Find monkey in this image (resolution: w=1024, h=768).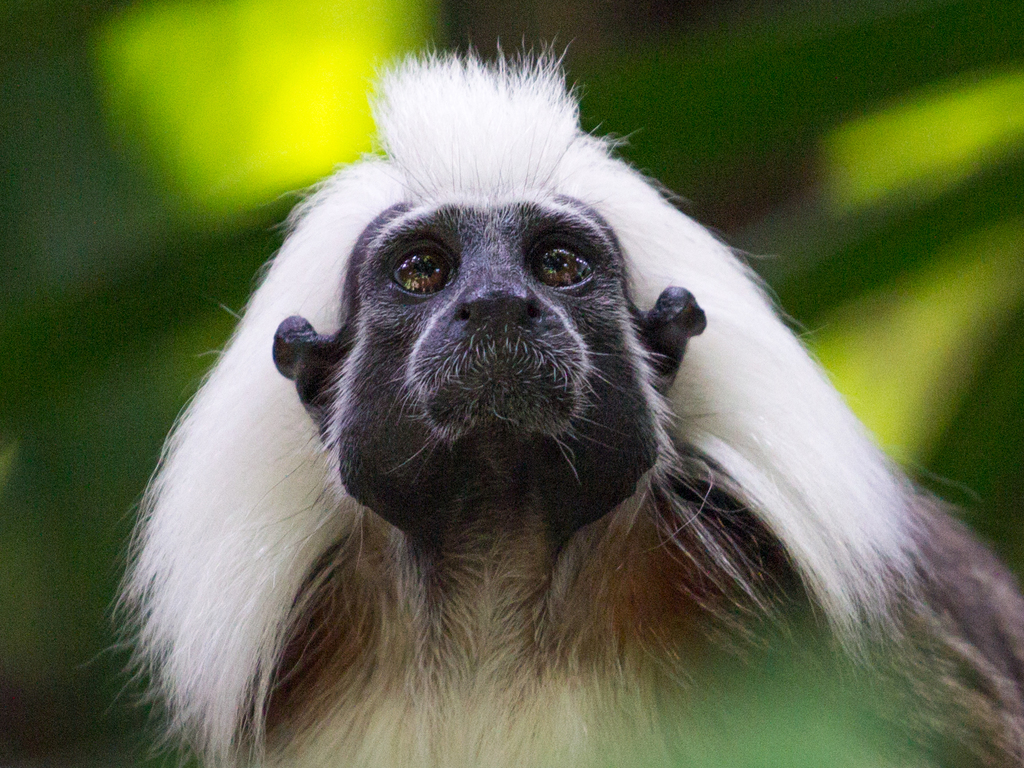
(54, 51, 1023, 767).
